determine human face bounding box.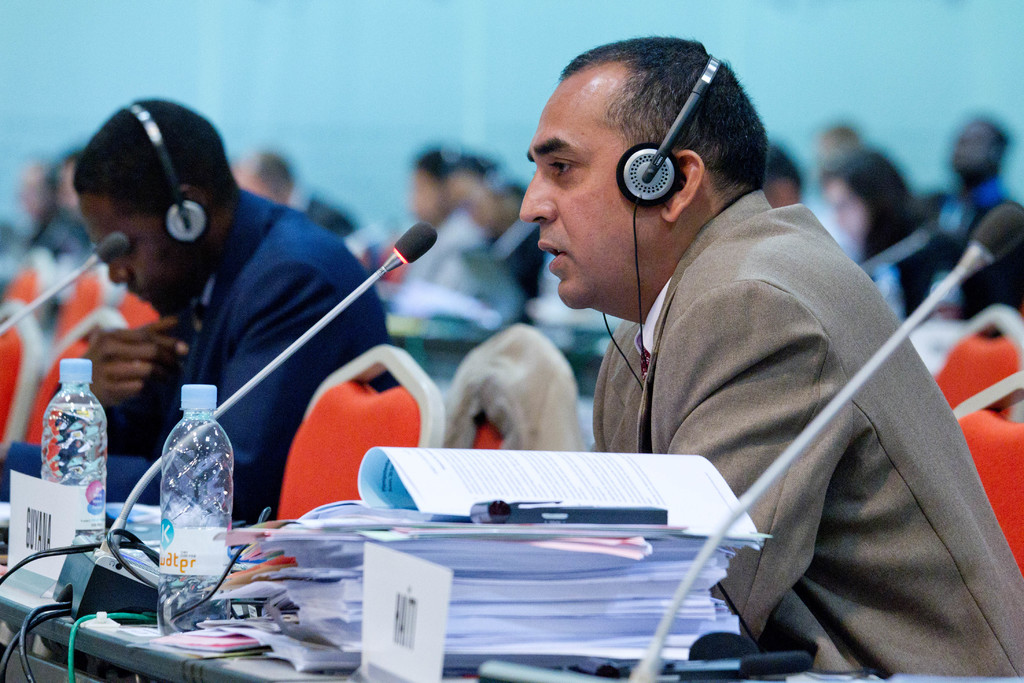
Determined: <bbox>956, 122, 991, 168</bbox>.
